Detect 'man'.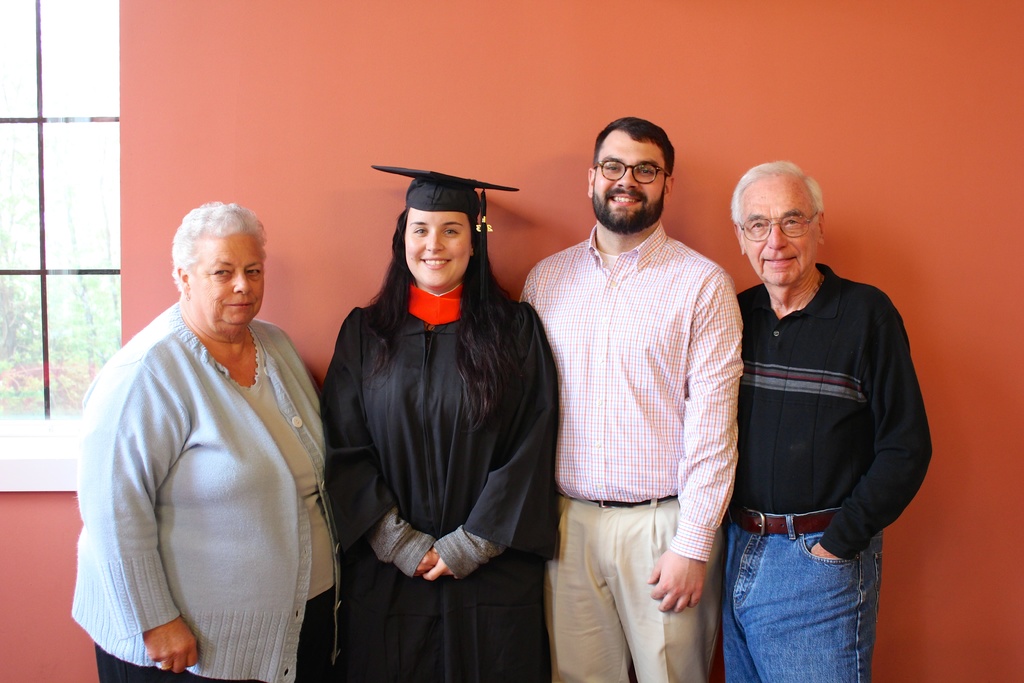
Detected at select_region(527, 106, 764, 679).
